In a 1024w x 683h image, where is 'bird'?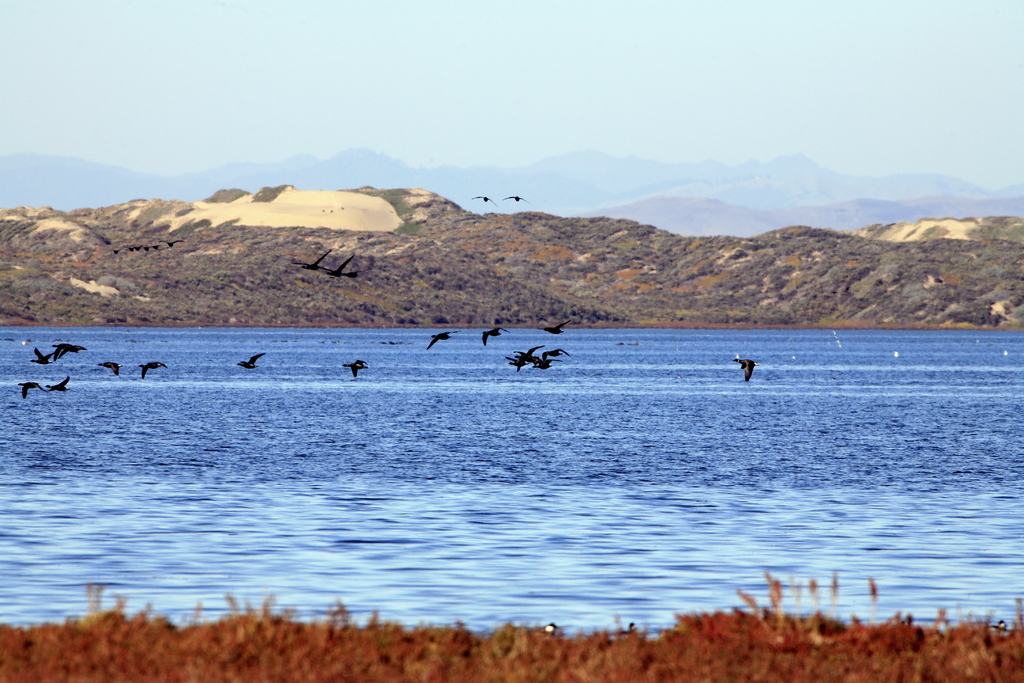
[338,356,368,381].
